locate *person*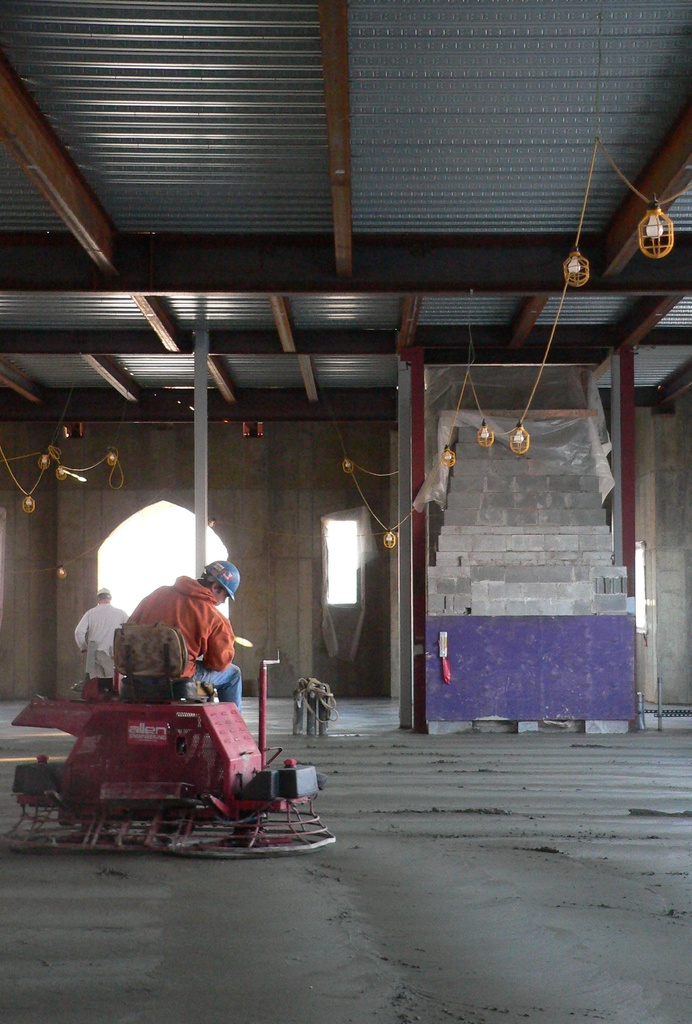
x1=120, y1=568, x2=255, y2=726
